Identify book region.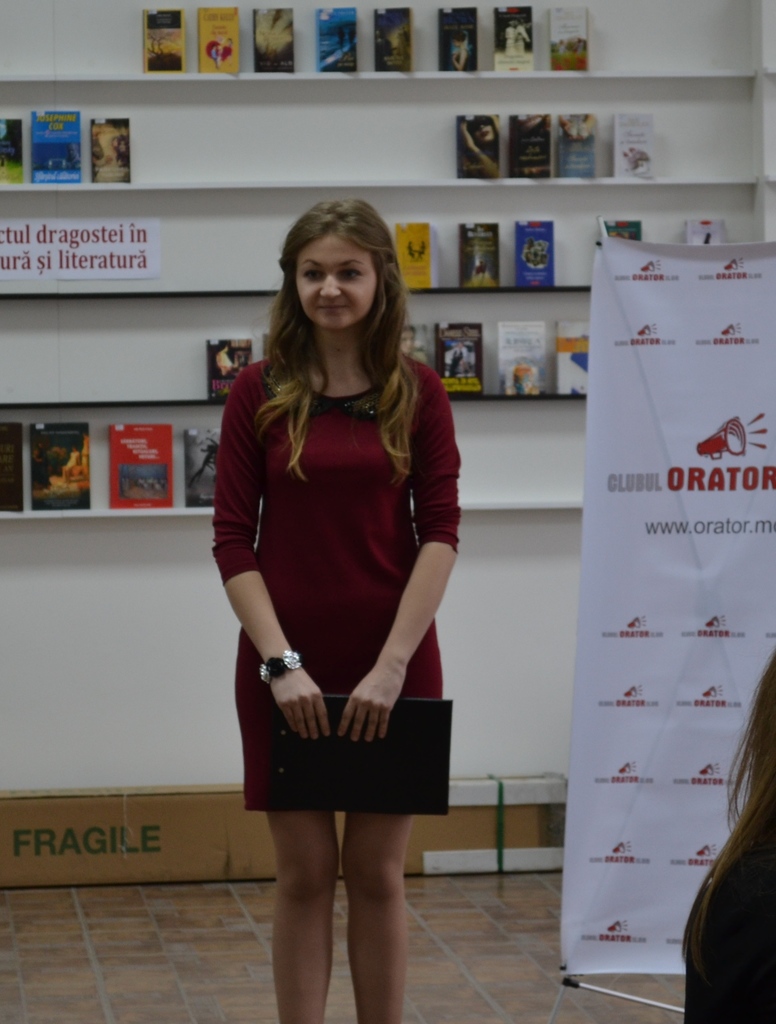
Region: box=[599, 216, 648, 244].
